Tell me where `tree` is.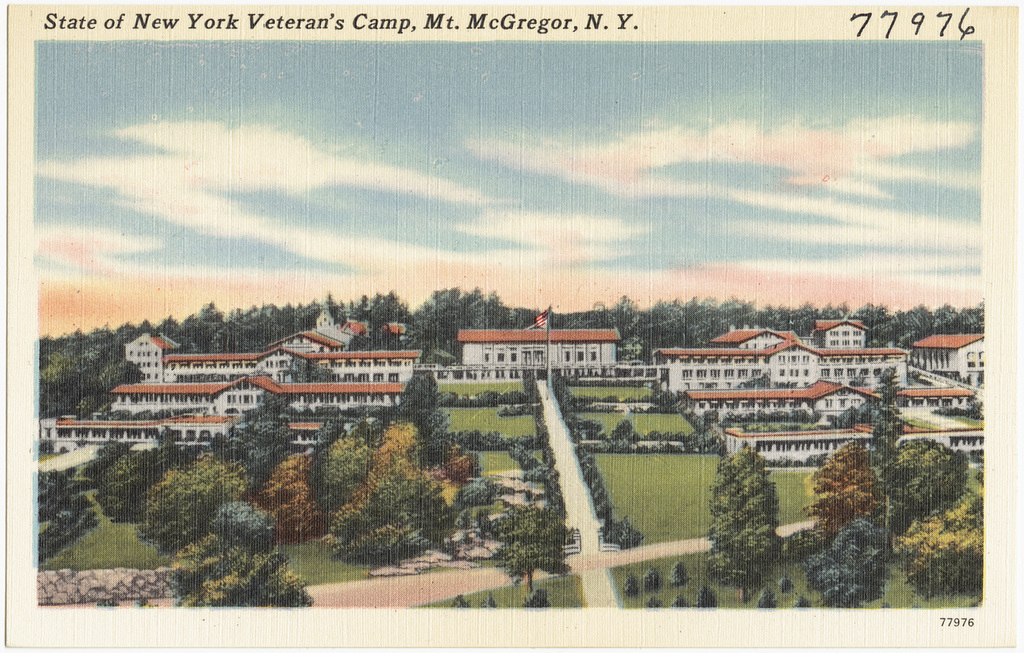
`tree` is at detection(870, 370, 911, 485).
